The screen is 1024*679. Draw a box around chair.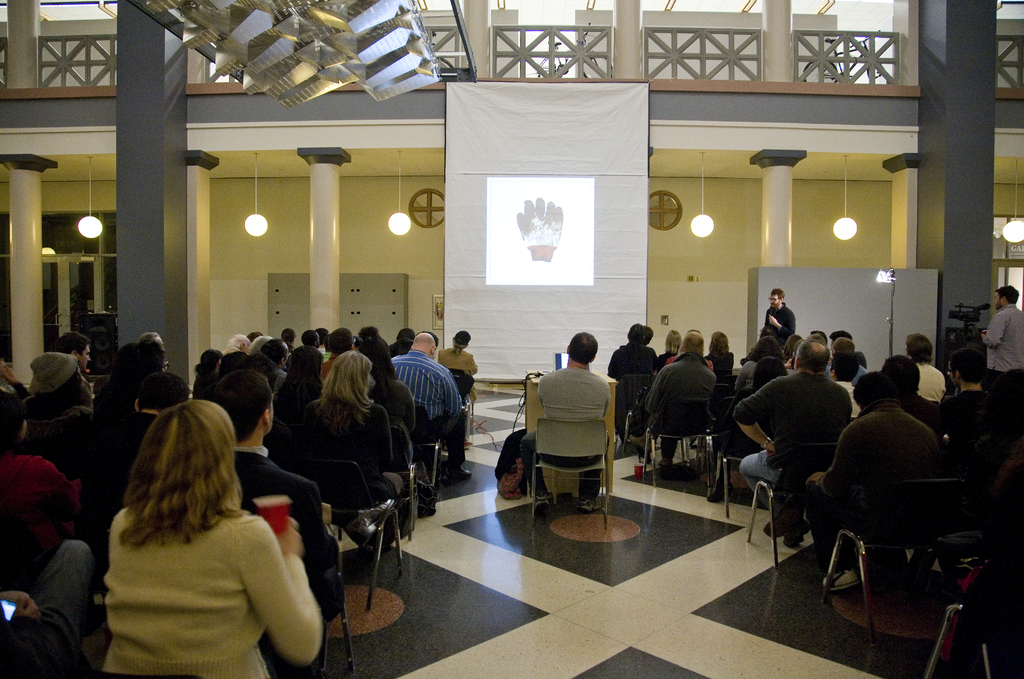
[x1=740, y1=438, x2=837, y2=573].
